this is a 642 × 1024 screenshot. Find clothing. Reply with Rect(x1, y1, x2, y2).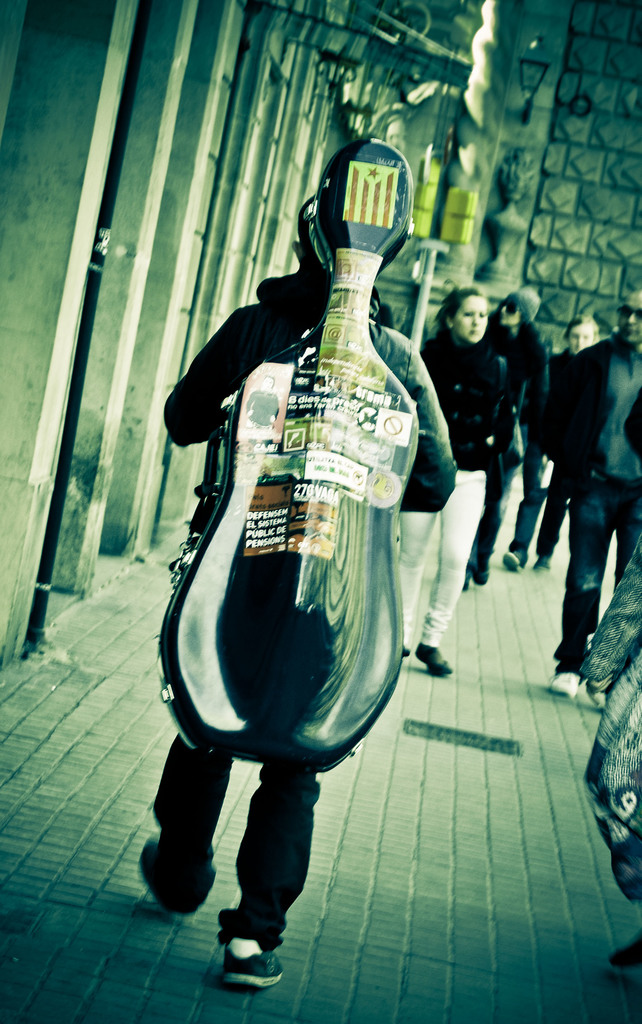
Rect(513, 451, 553, 575).
